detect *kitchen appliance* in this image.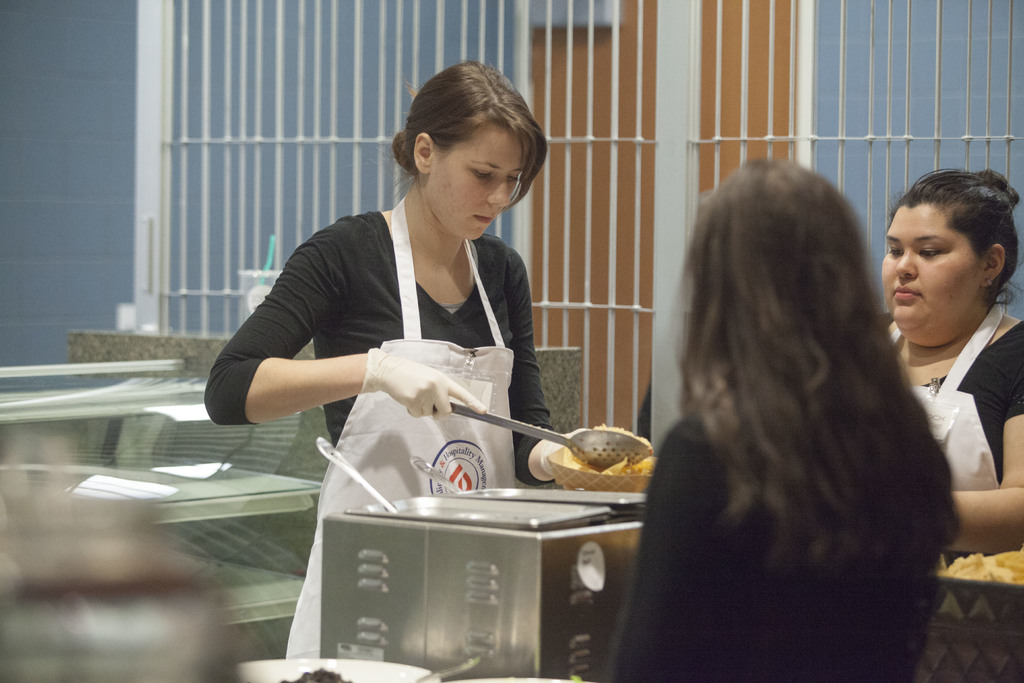
Detection: pyautogui.locateOnScreen(0, 360, 332, 682).
